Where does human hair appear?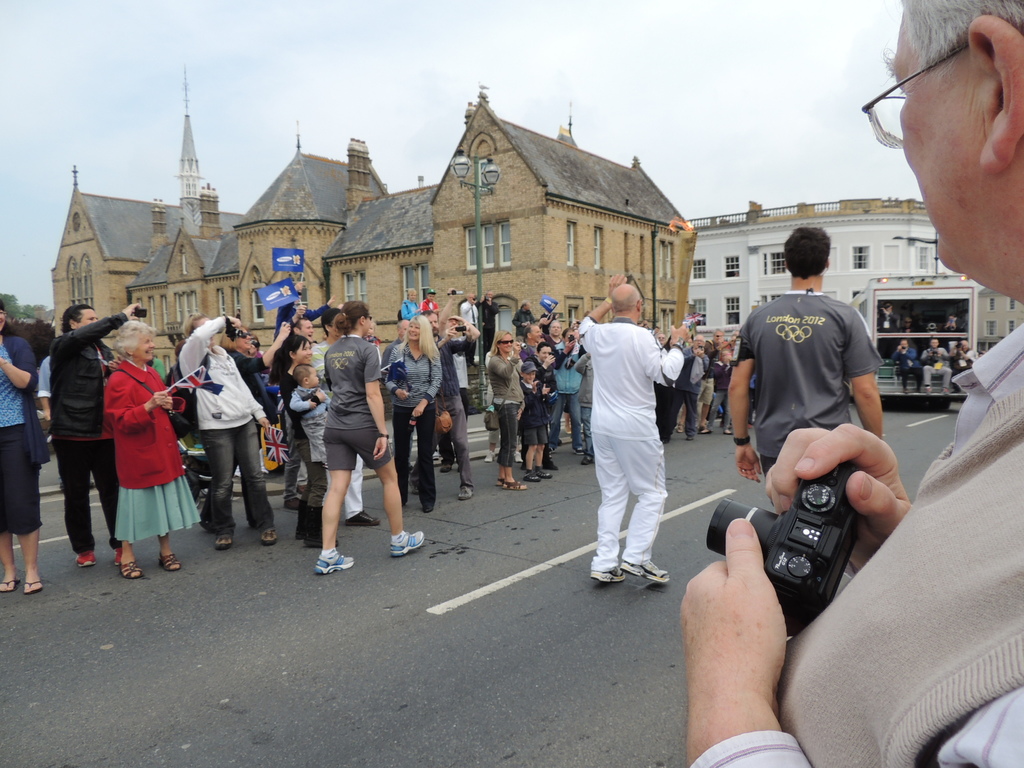
Appears at detection(609, 291, 640, 315).
